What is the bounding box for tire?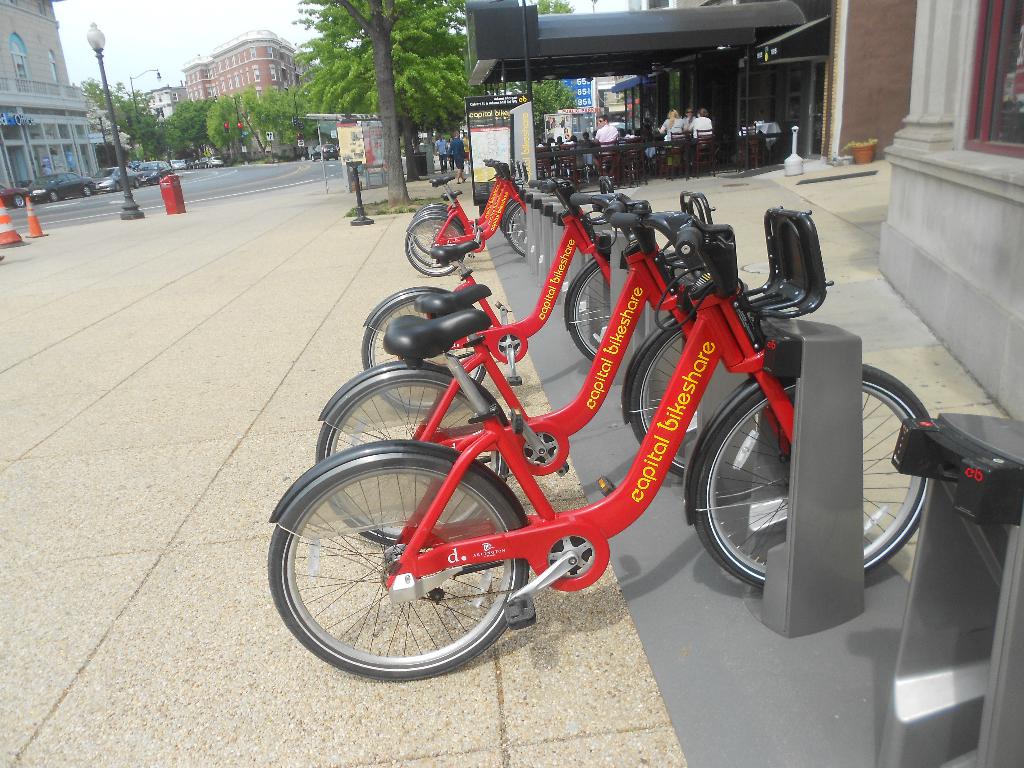
x1=504 y1=205 x2=531 y2=260.
